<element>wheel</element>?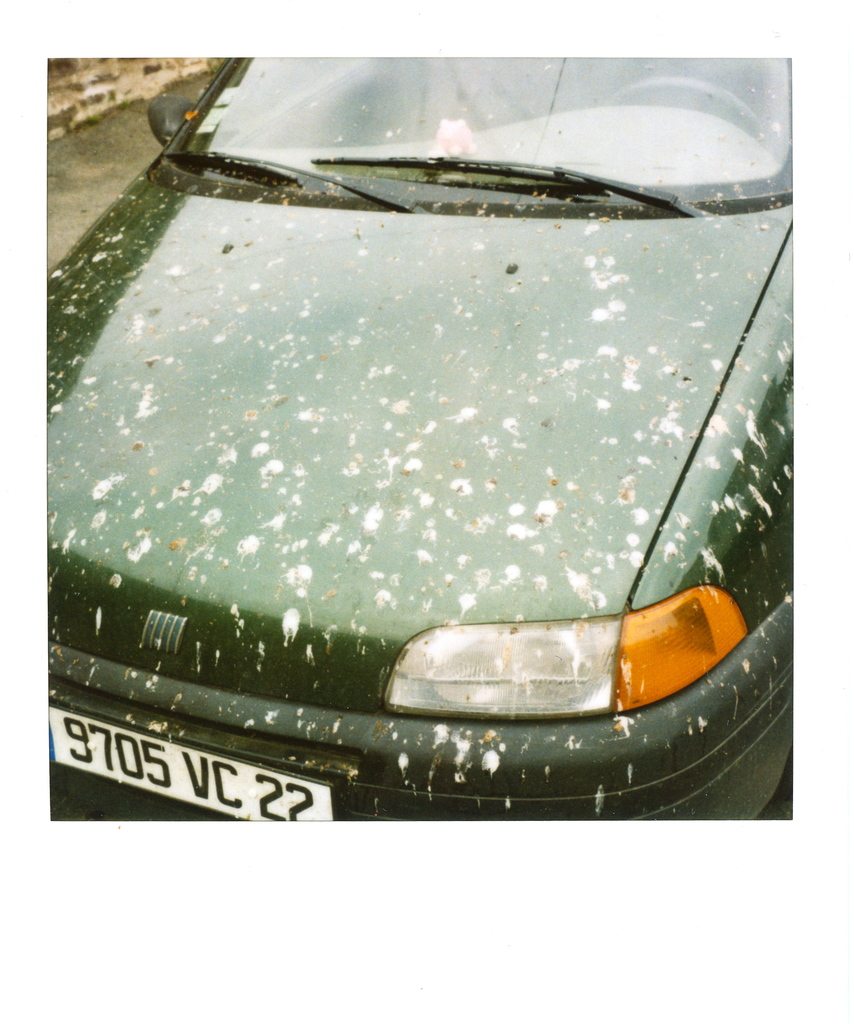
608 71 768 129
